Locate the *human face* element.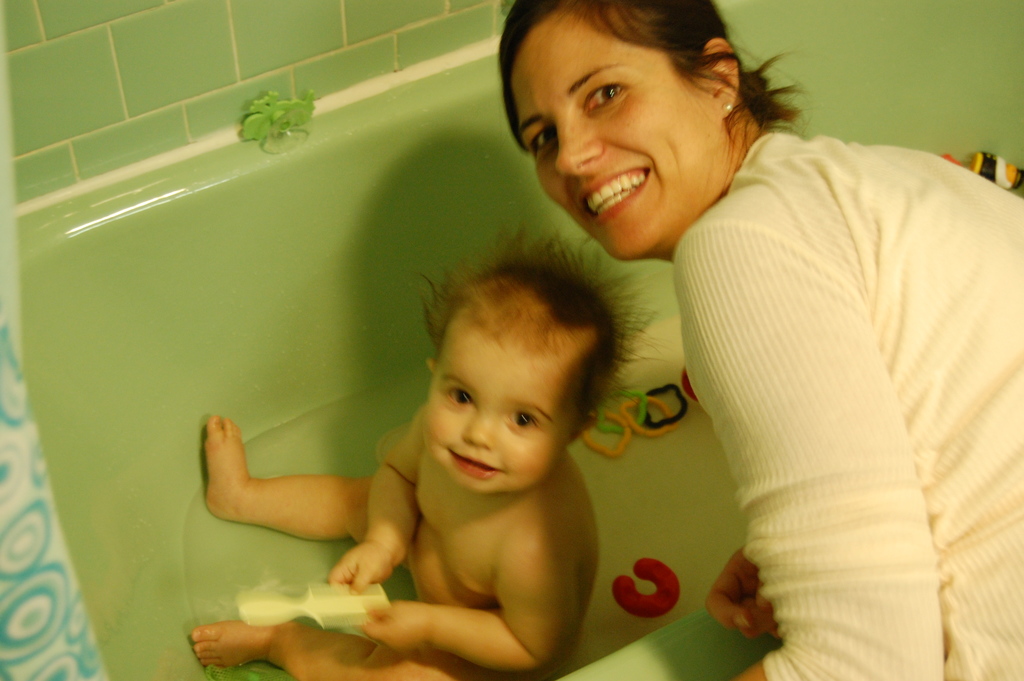
Element bbox: box(511, 13, 720, 259).
